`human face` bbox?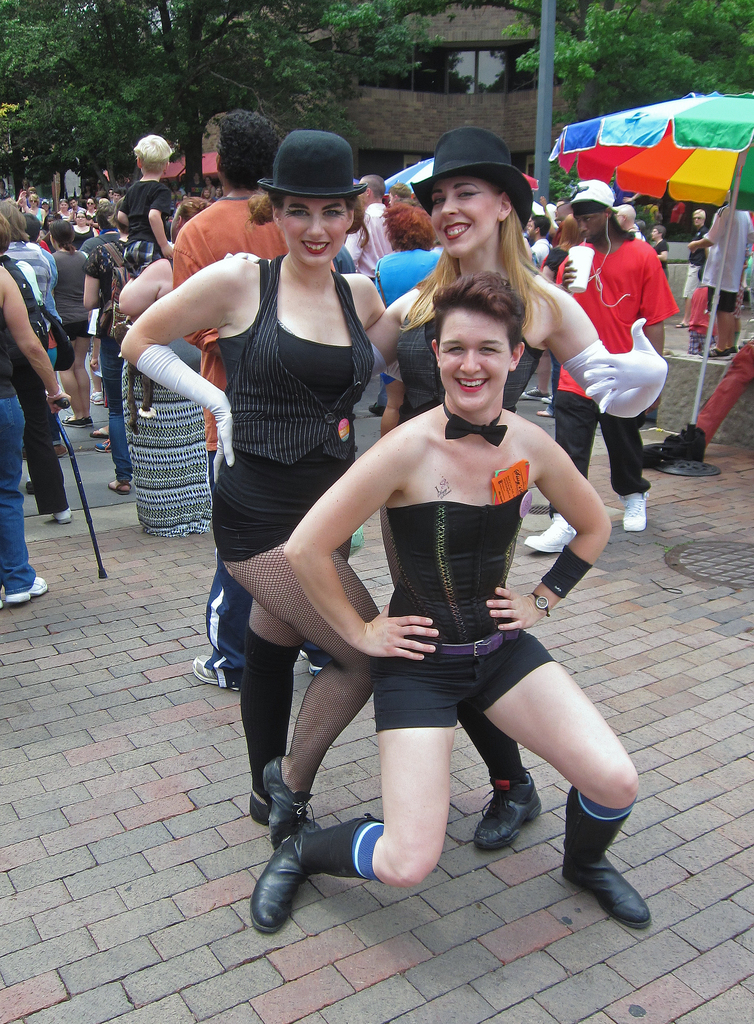
[left=271, top=194, right=350, bottom=267]
